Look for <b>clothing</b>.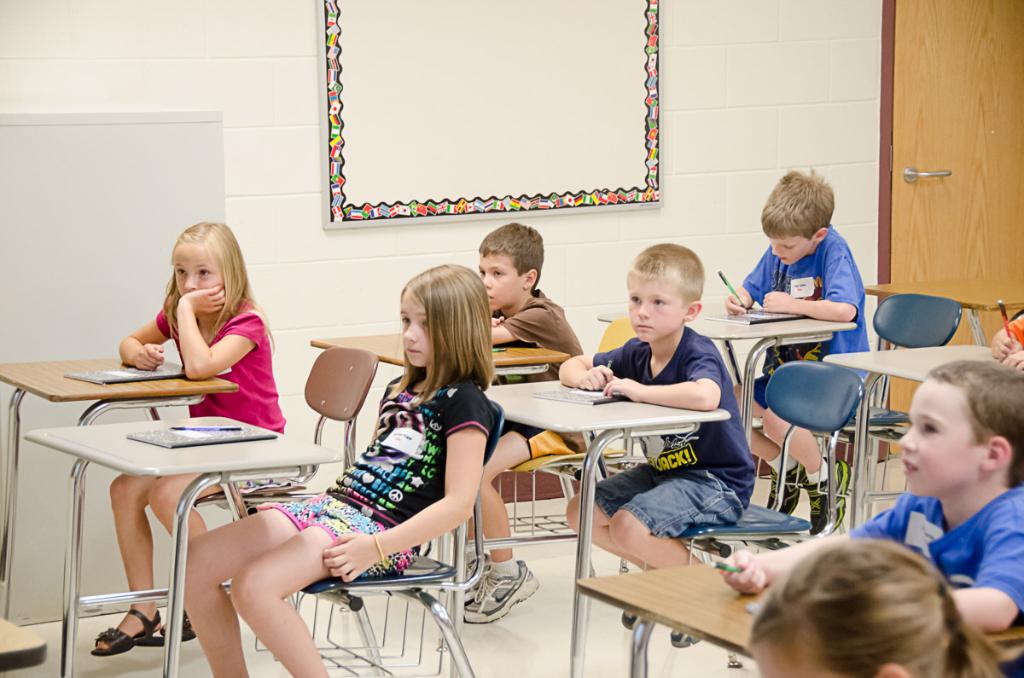
Found: BBox(475, 283, 598, 476).
